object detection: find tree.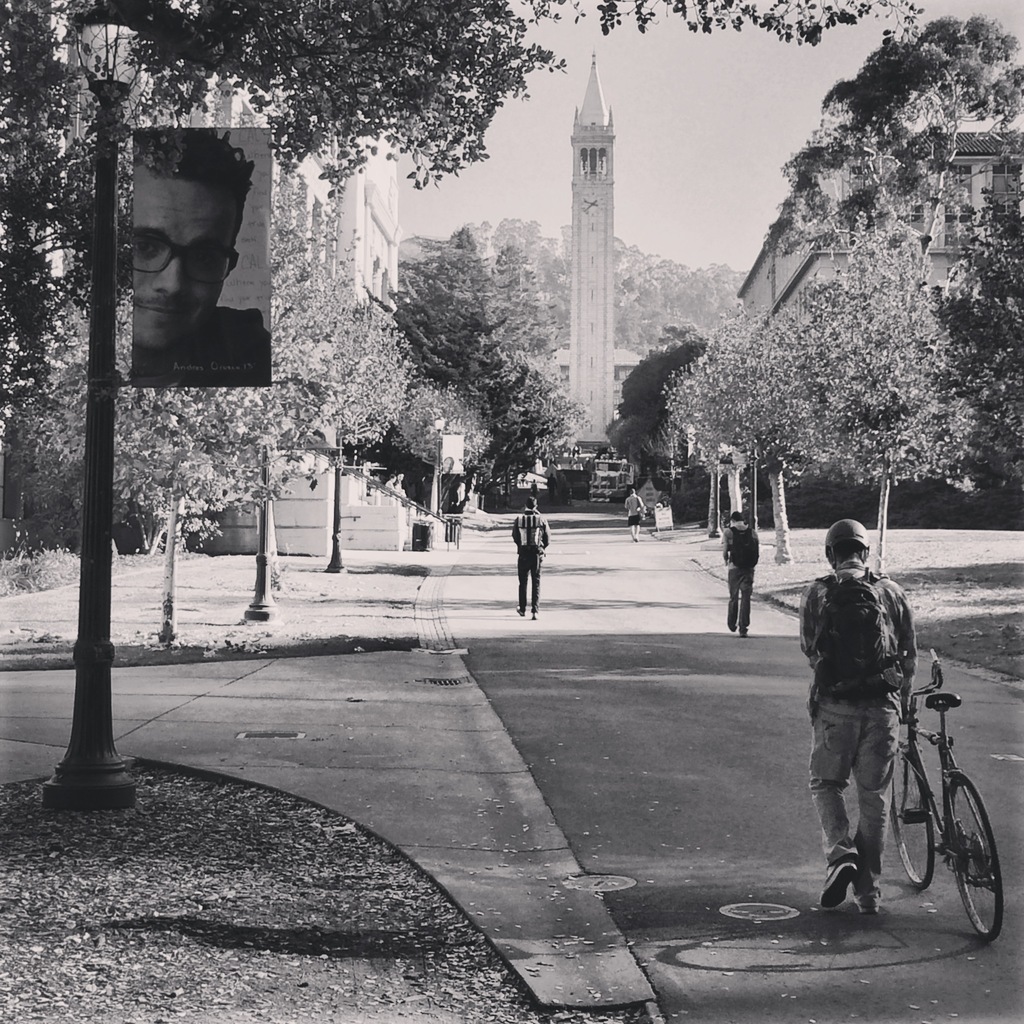
(386,223,582,509).
